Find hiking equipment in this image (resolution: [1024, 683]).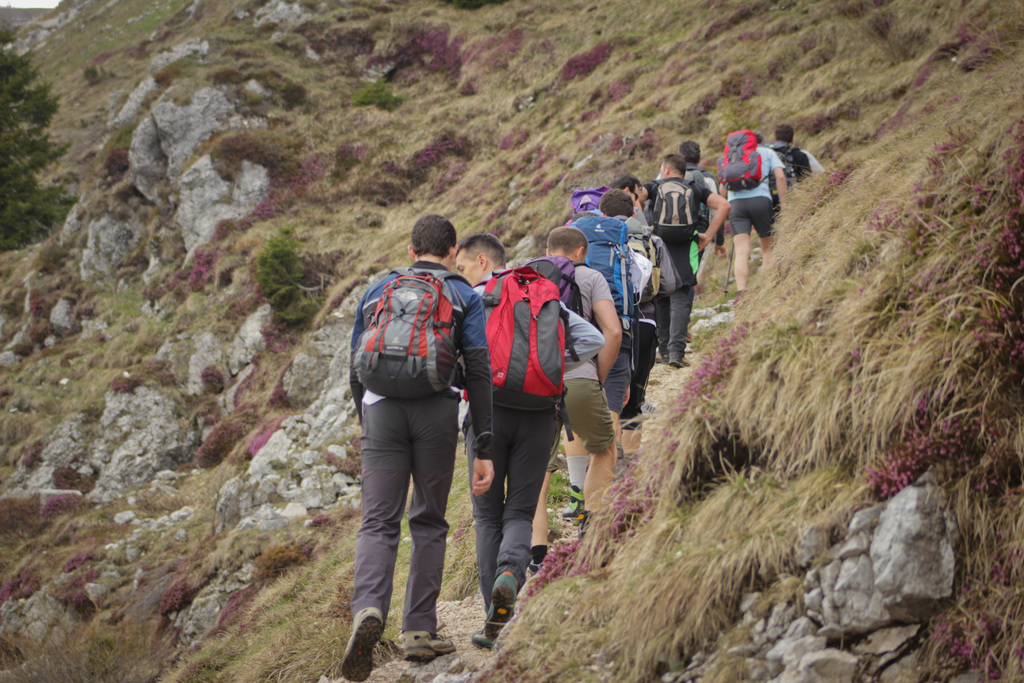
[485, 570, 518, 639].
